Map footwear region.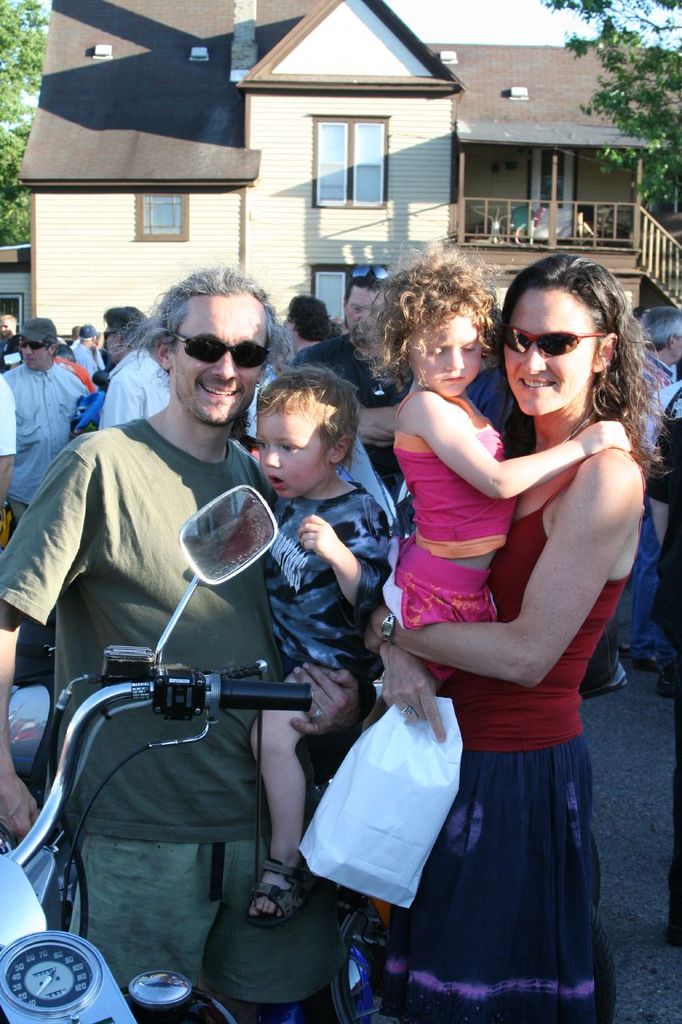
Mapped to pyautogui.locateOnScreen(238, 857, 309, 927).
